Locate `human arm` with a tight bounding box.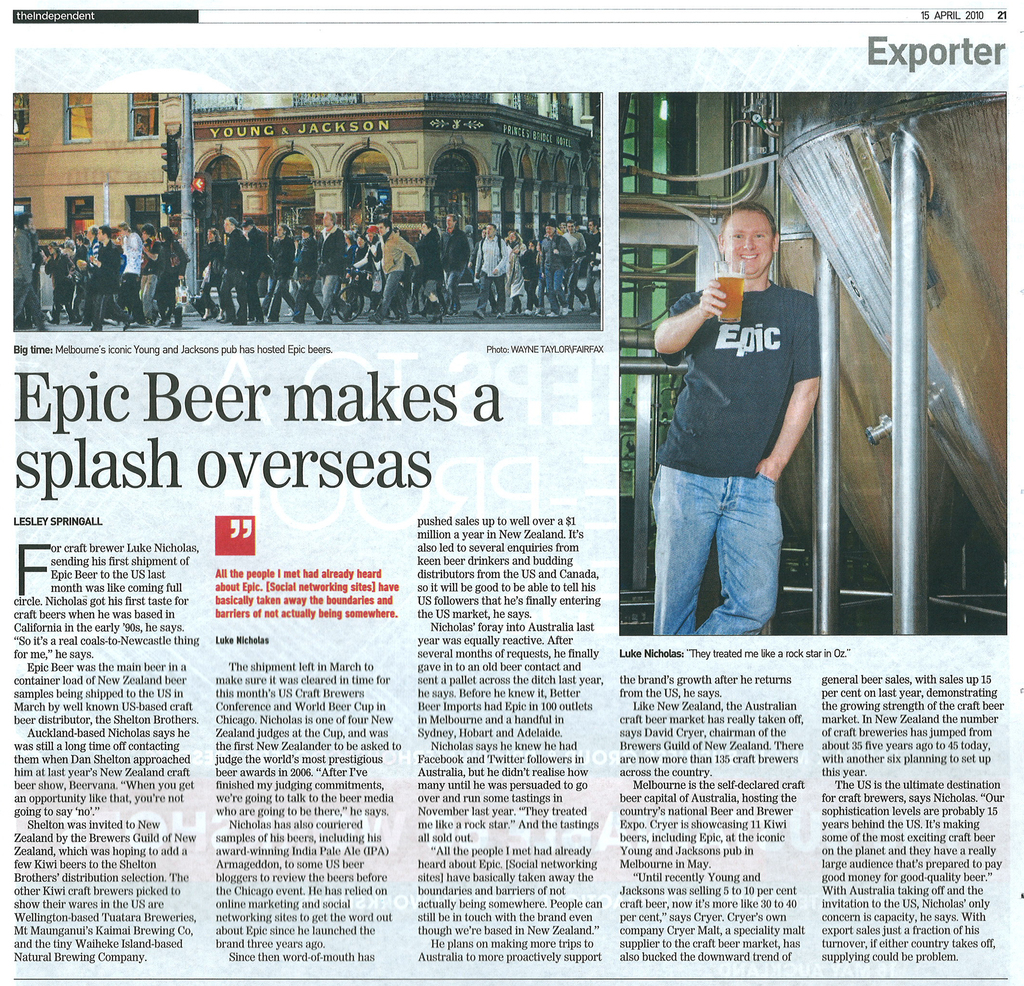
<bbox>576, 237, 589, 257</bbox>.
